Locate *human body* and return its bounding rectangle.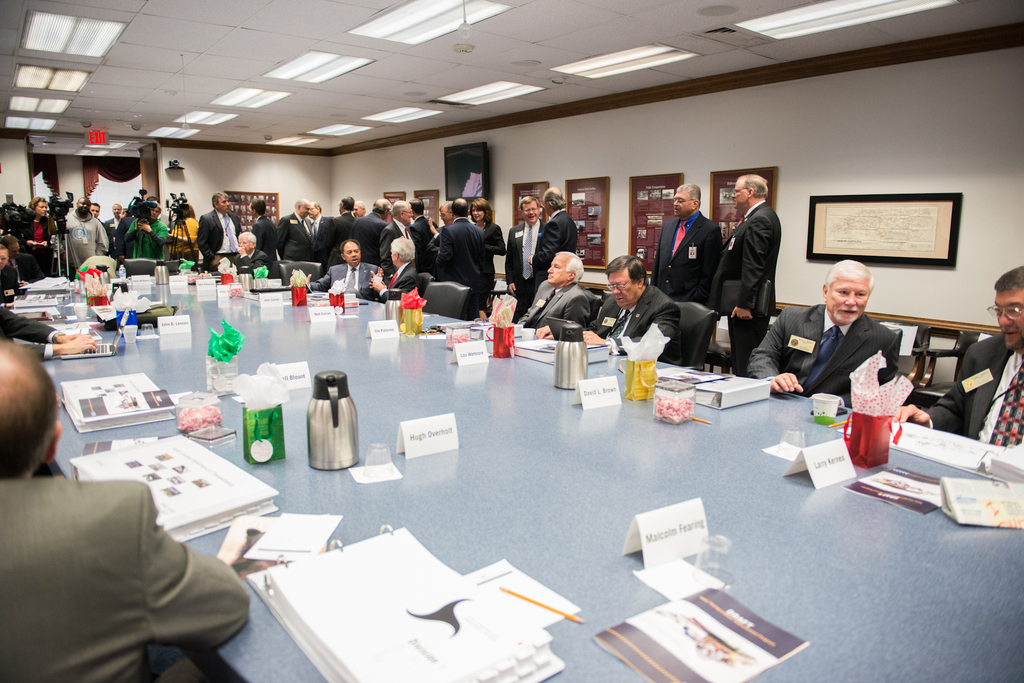
498/220/543/296.
